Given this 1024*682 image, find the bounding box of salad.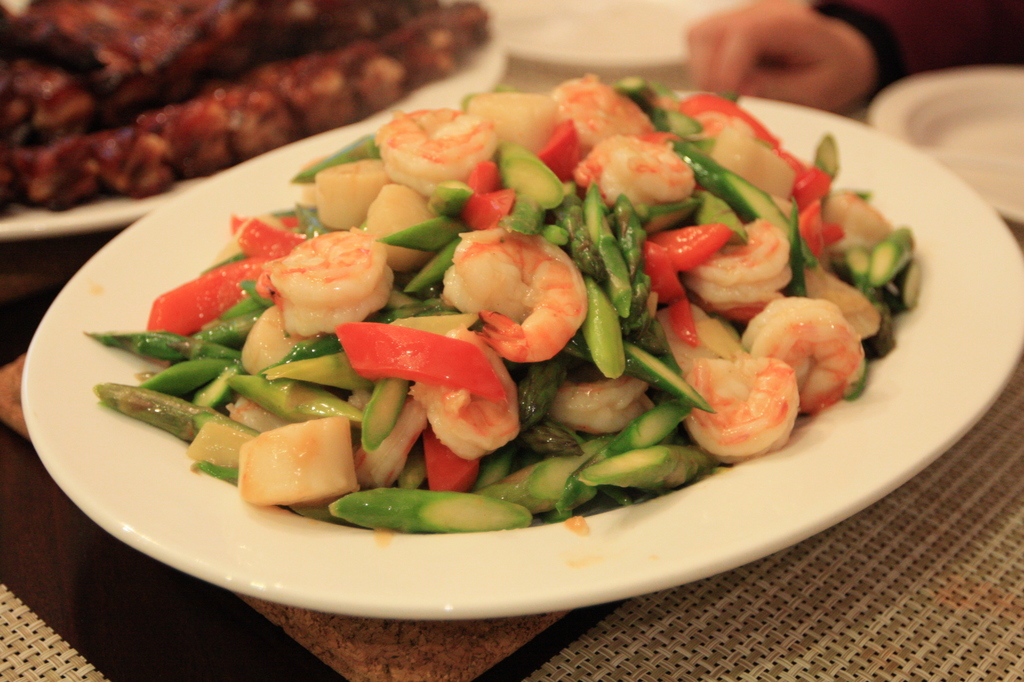
<bbox>101, 95, 943, 576</bbox>.
